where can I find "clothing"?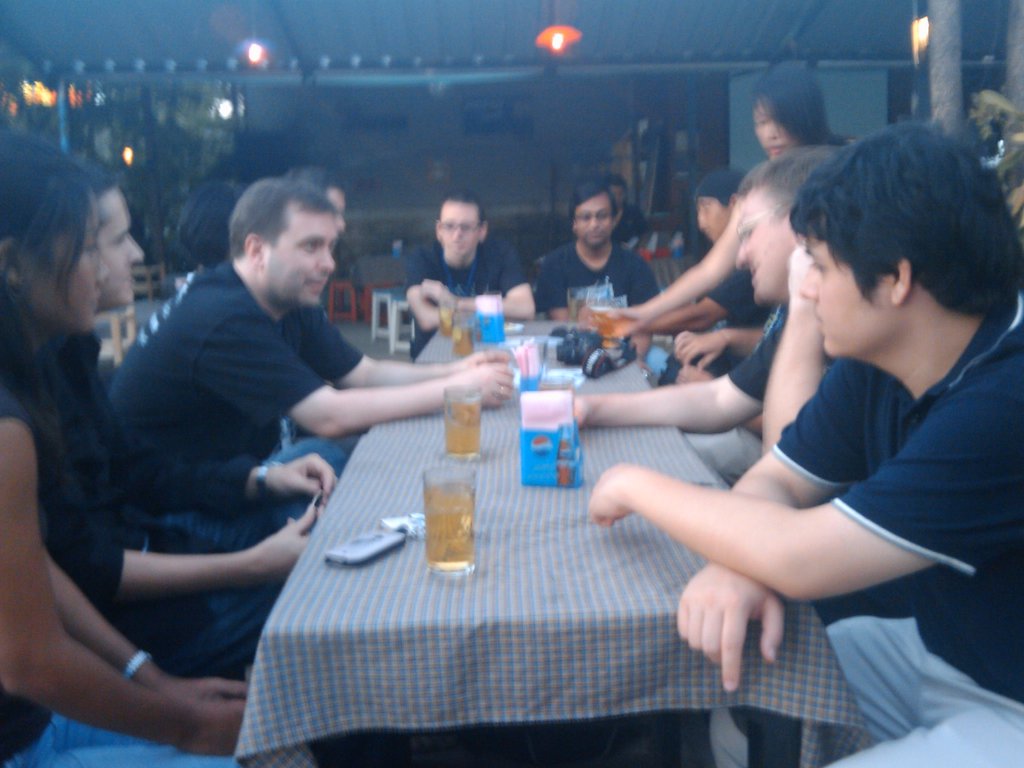
You can find it at x1=529, y1=239, x2=669, y2=340.
